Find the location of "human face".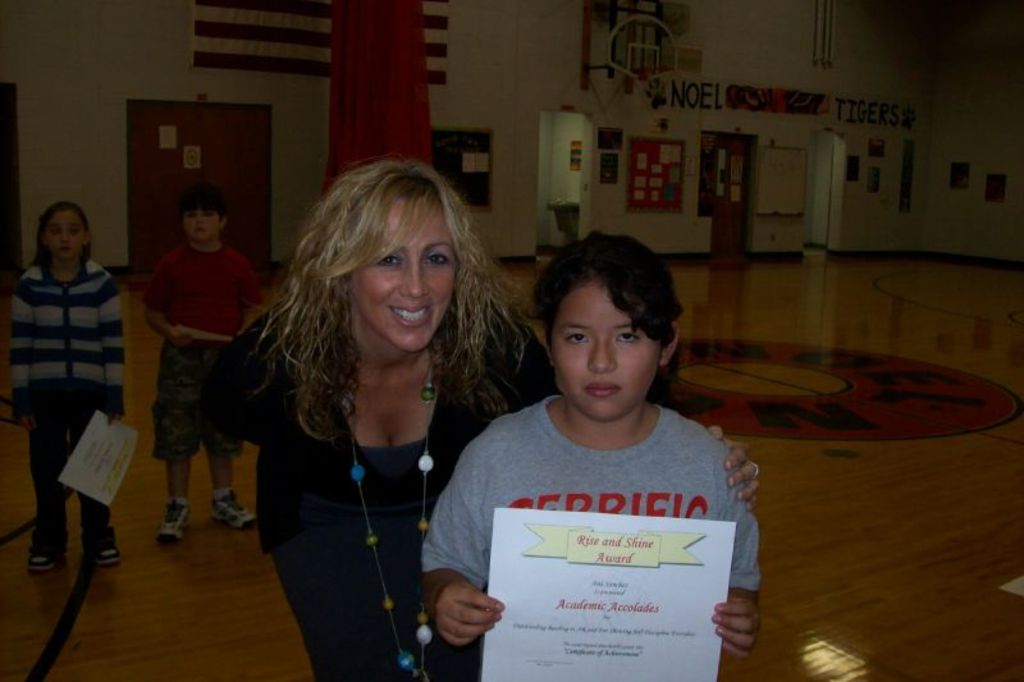
Location: l=356, t=196, r=454, b=352.
